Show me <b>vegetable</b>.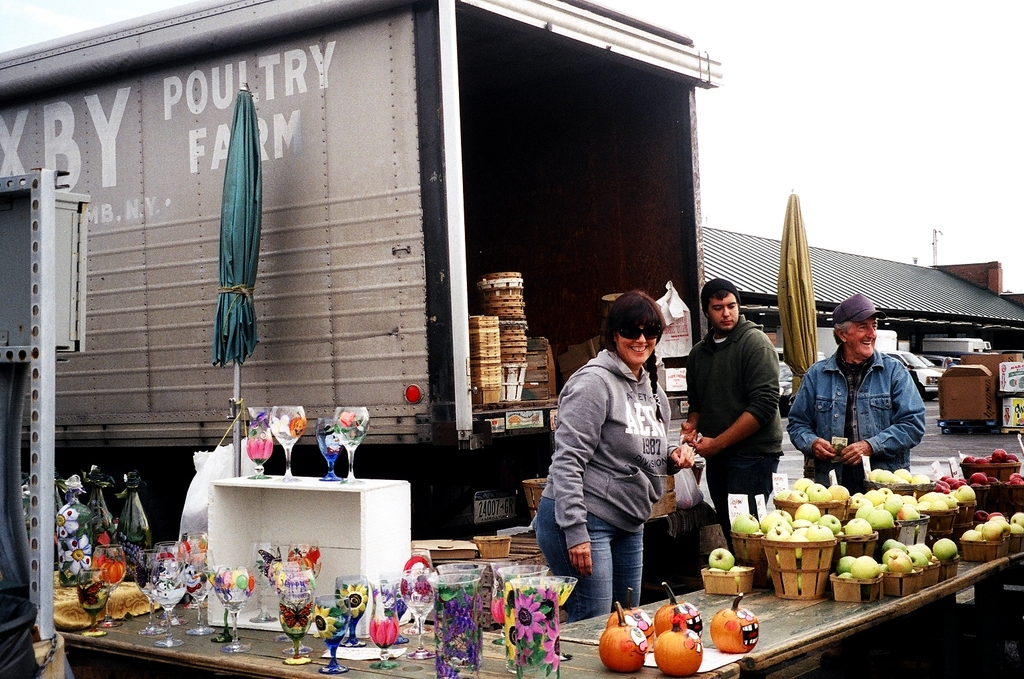
<b>vegetable</b> is here: l=600, t=601, r=648, b=676.
